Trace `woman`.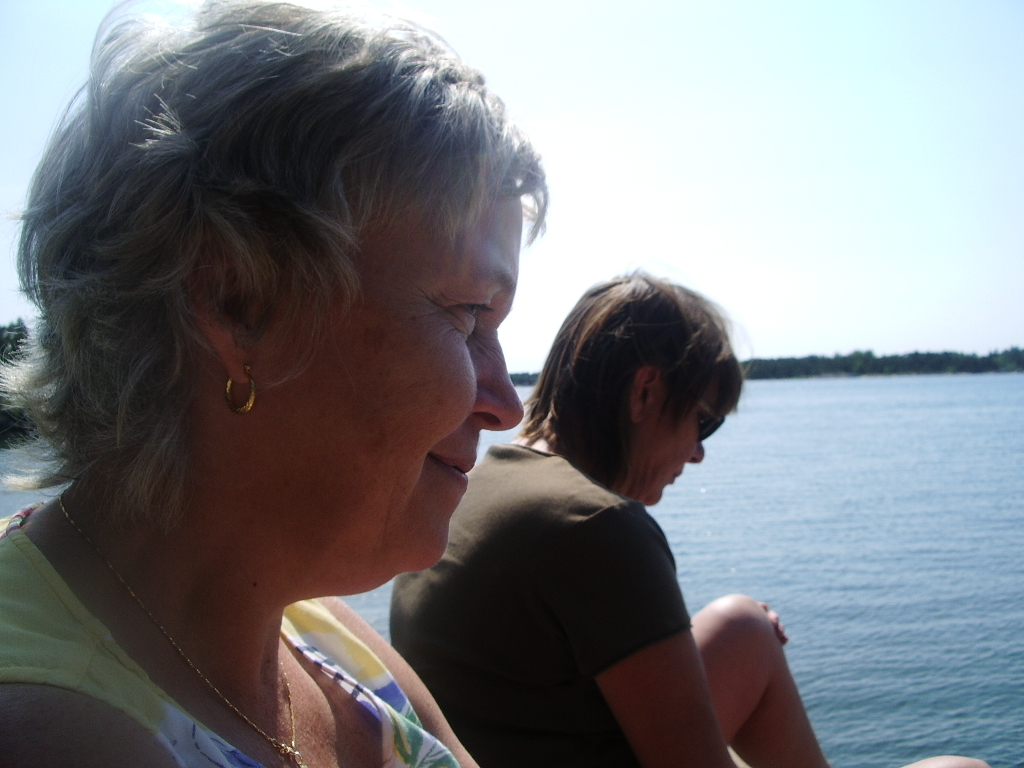
Traced to <region>388, 268, 987, 767</region>.
